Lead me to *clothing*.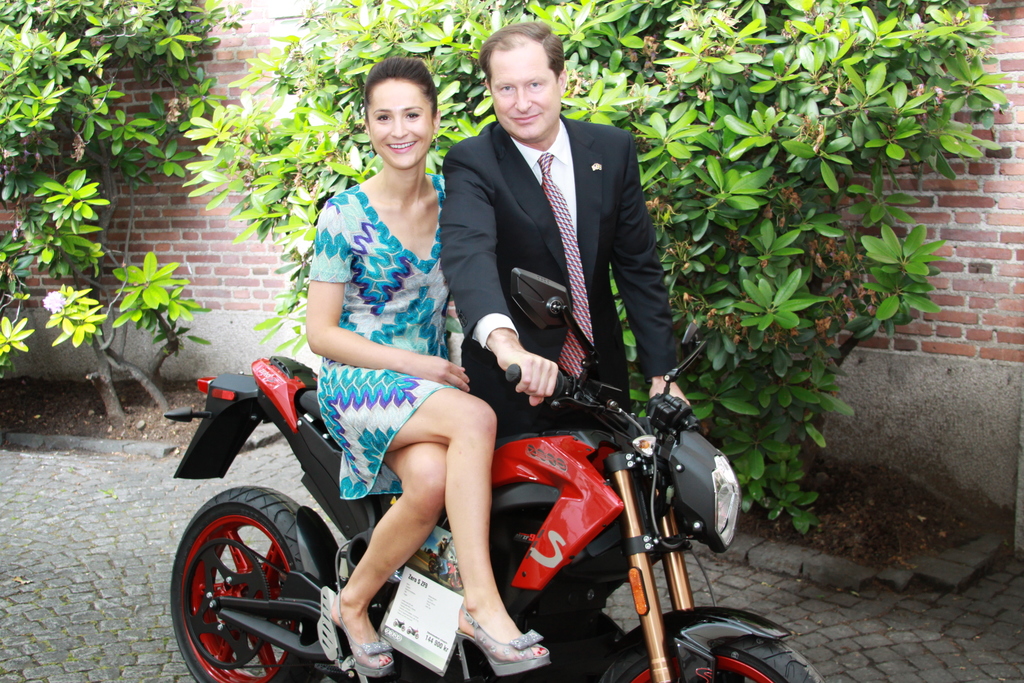
Lead to locate(434, 112, 675, 641).
